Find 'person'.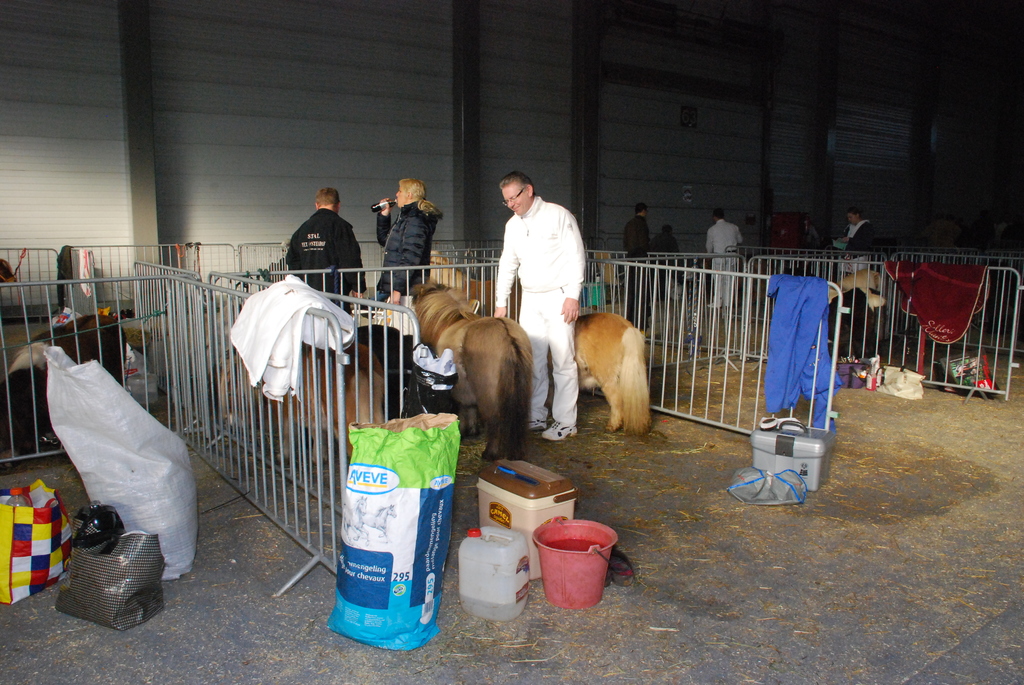
{"x1": 283, "y1": 181, "x2": 369, "y2": 307}.
